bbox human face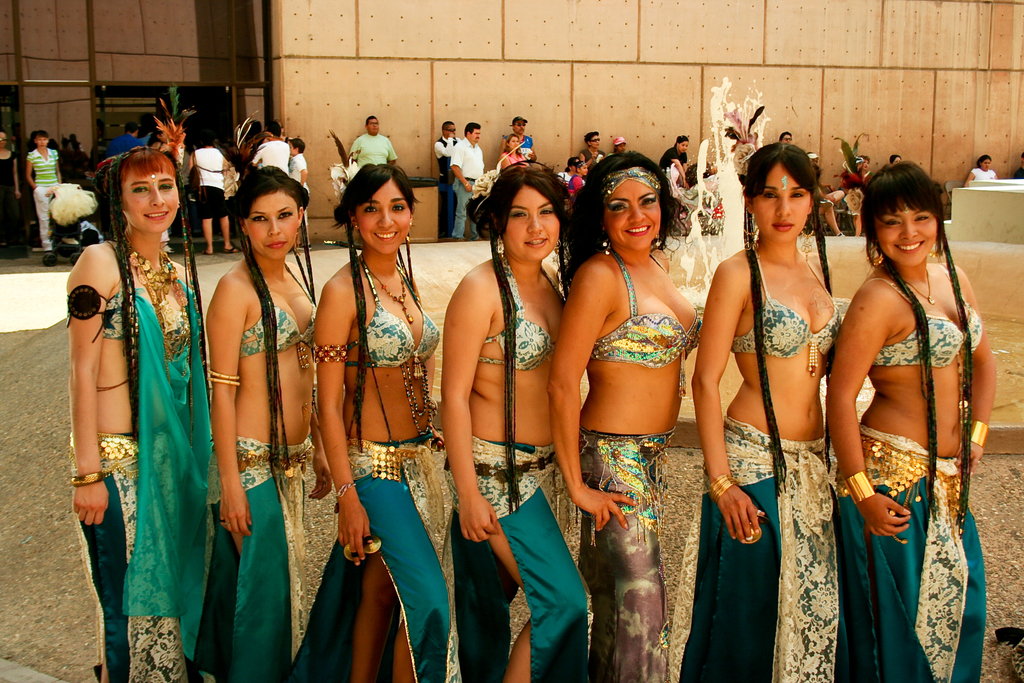
<box>781,135,790,146</box>
